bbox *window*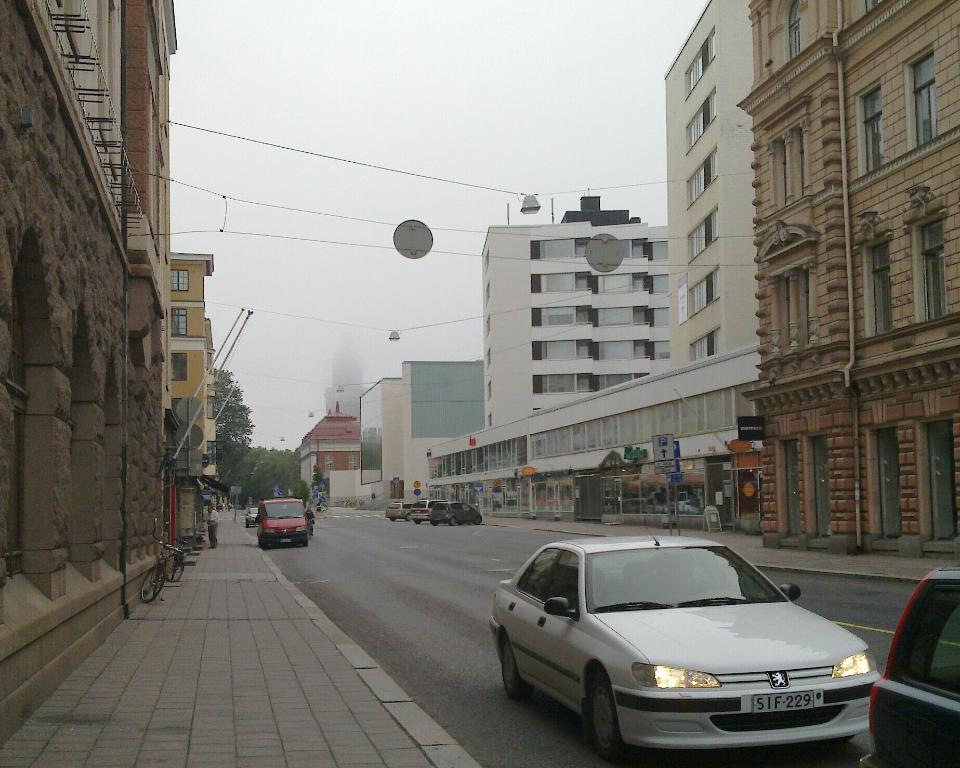
486 351 490 361
